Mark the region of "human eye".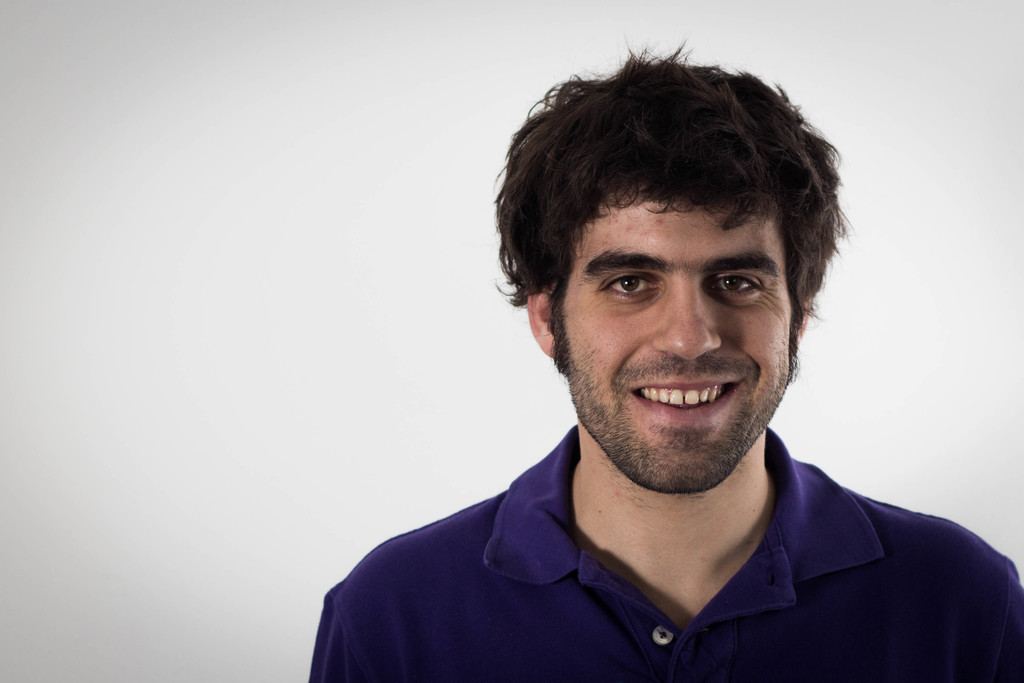
Region: locate(596, 272, 662, 310).
